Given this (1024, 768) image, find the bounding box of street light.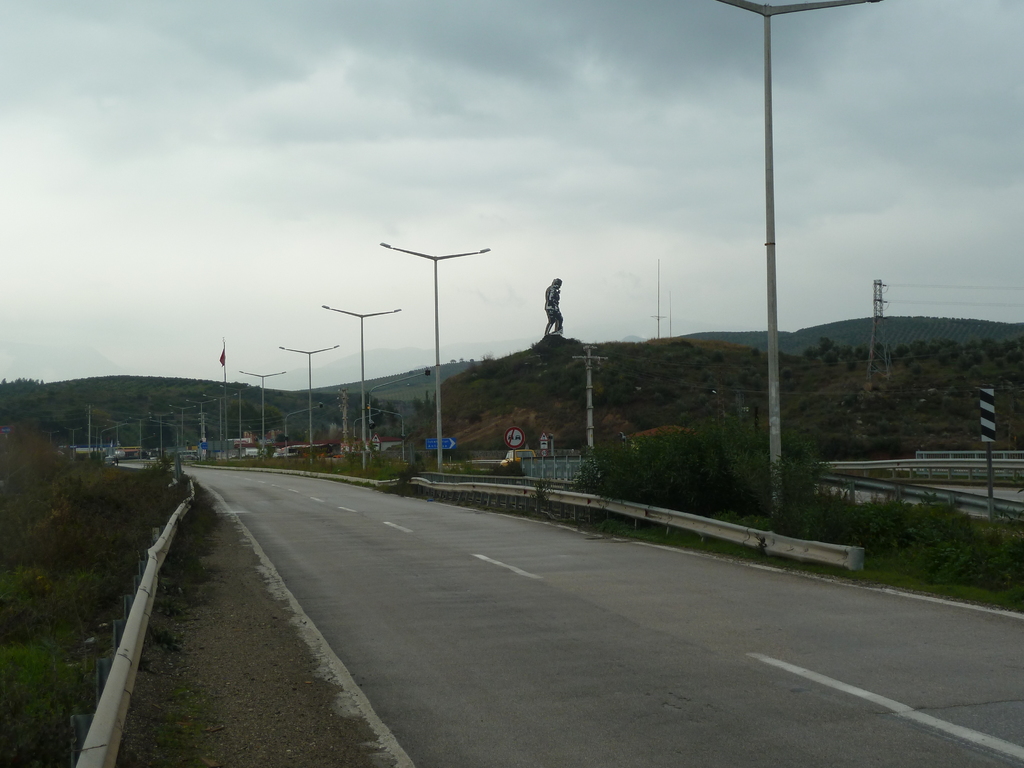
(237, 369, 285, 459).
